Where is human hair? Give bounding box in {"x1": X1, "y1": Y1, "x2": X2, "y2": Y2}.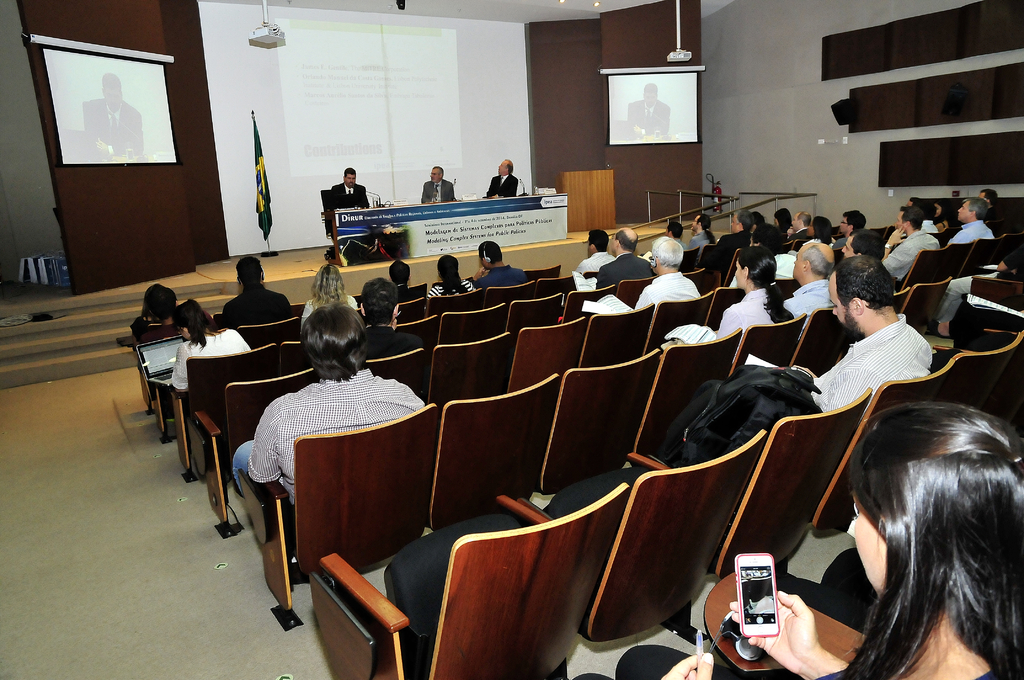
{"x1": 794, "y1": 210, "x2": 812, "y2": 228}.
